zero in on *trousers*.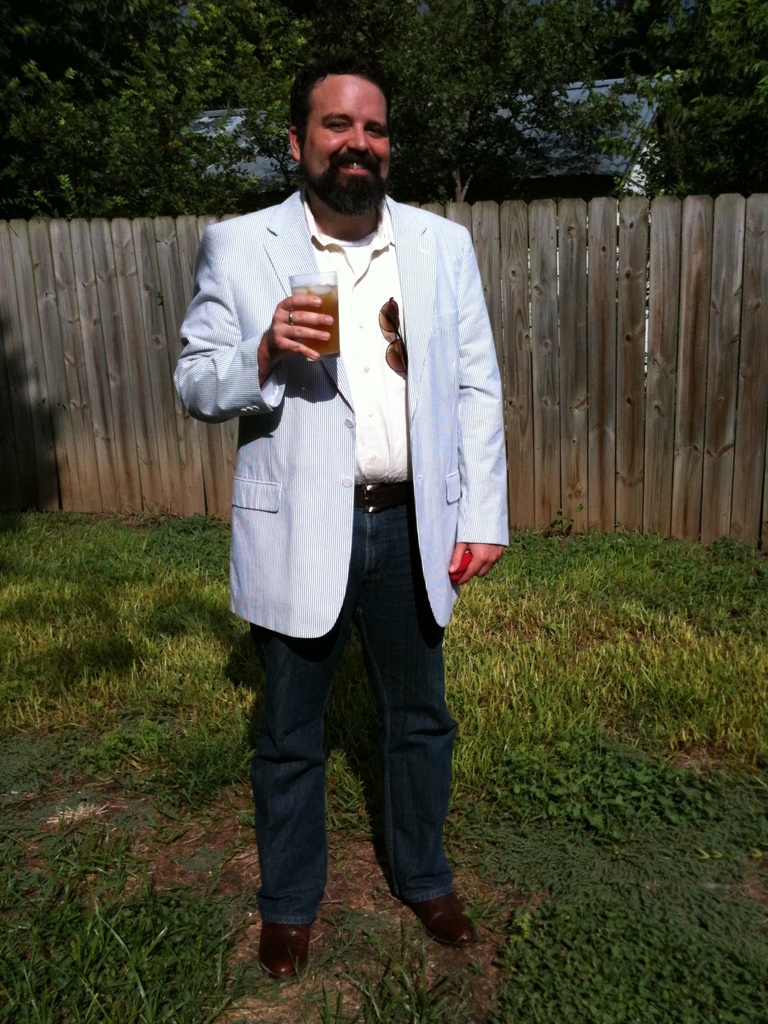
Zeroed in: bbox=[244, 558, 464, 939].
